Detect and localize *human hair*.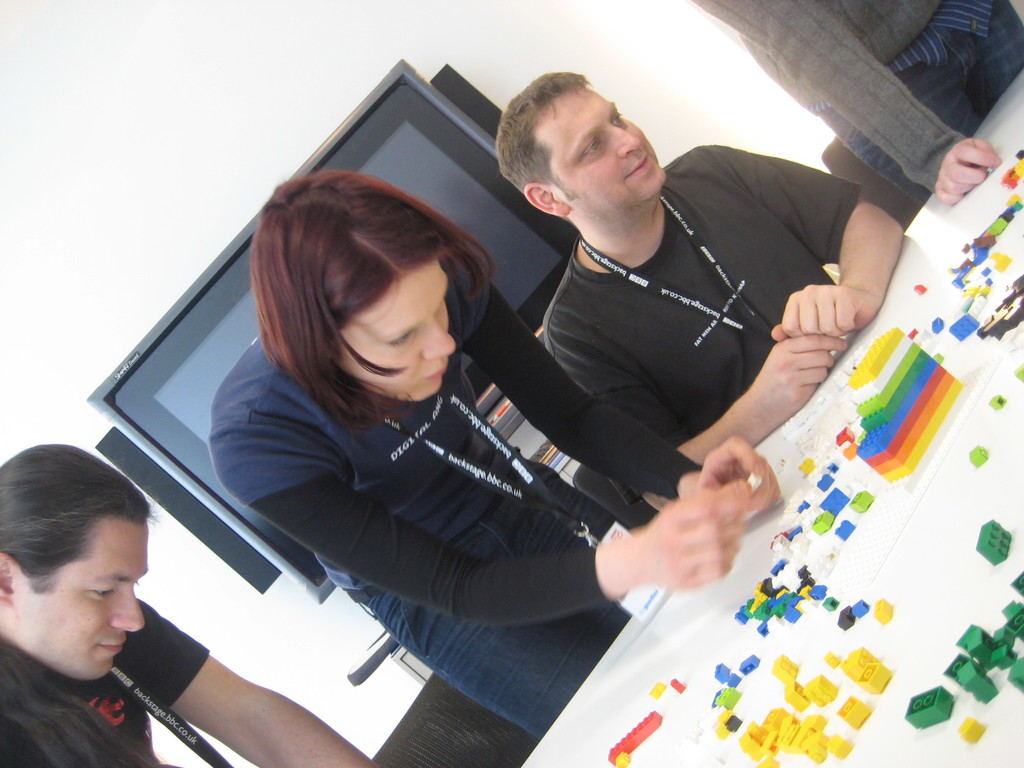
Localized at {"x1": 495, "y1": 70, "x2": 594, "y2": 227}.
